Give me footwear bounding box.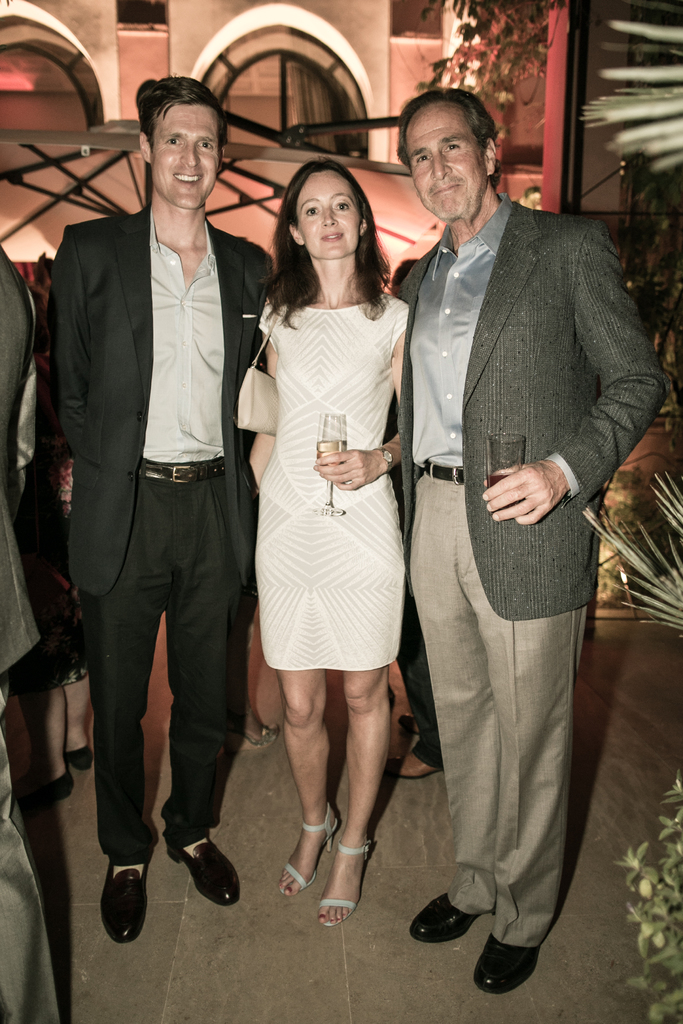
<bbox>471, 932, 541, 996</bbox>.
